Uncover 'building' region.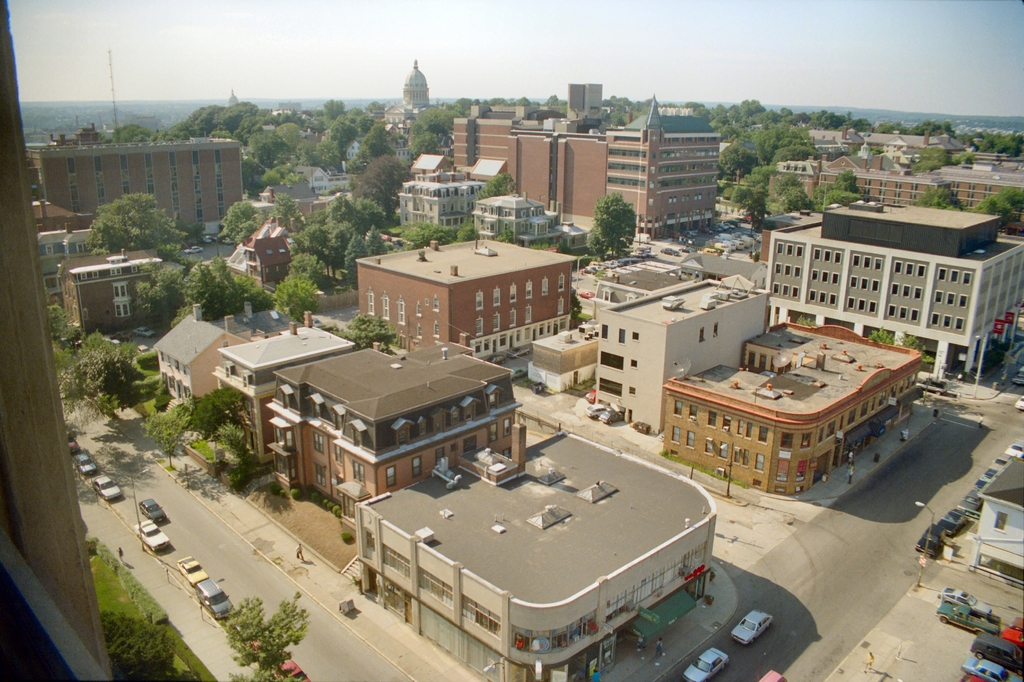
Uncovered: Rect(390, 59, 444, 145).
